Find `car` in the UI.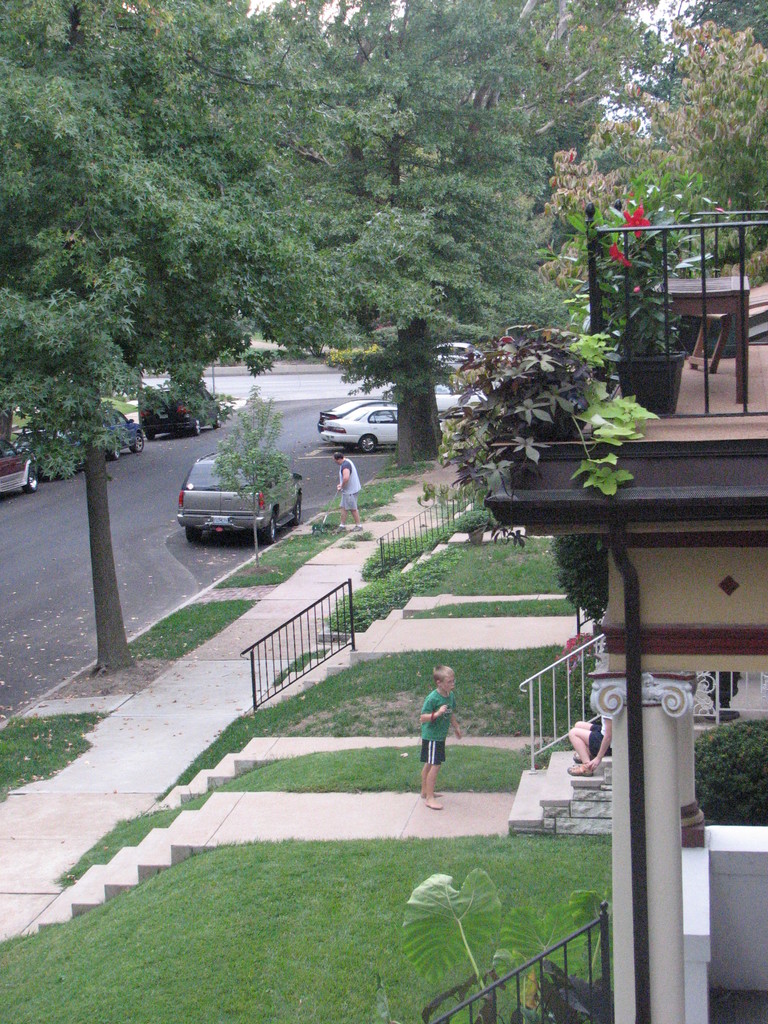
UI element at <bbox>434, 385, 481, 413</bbox>.
